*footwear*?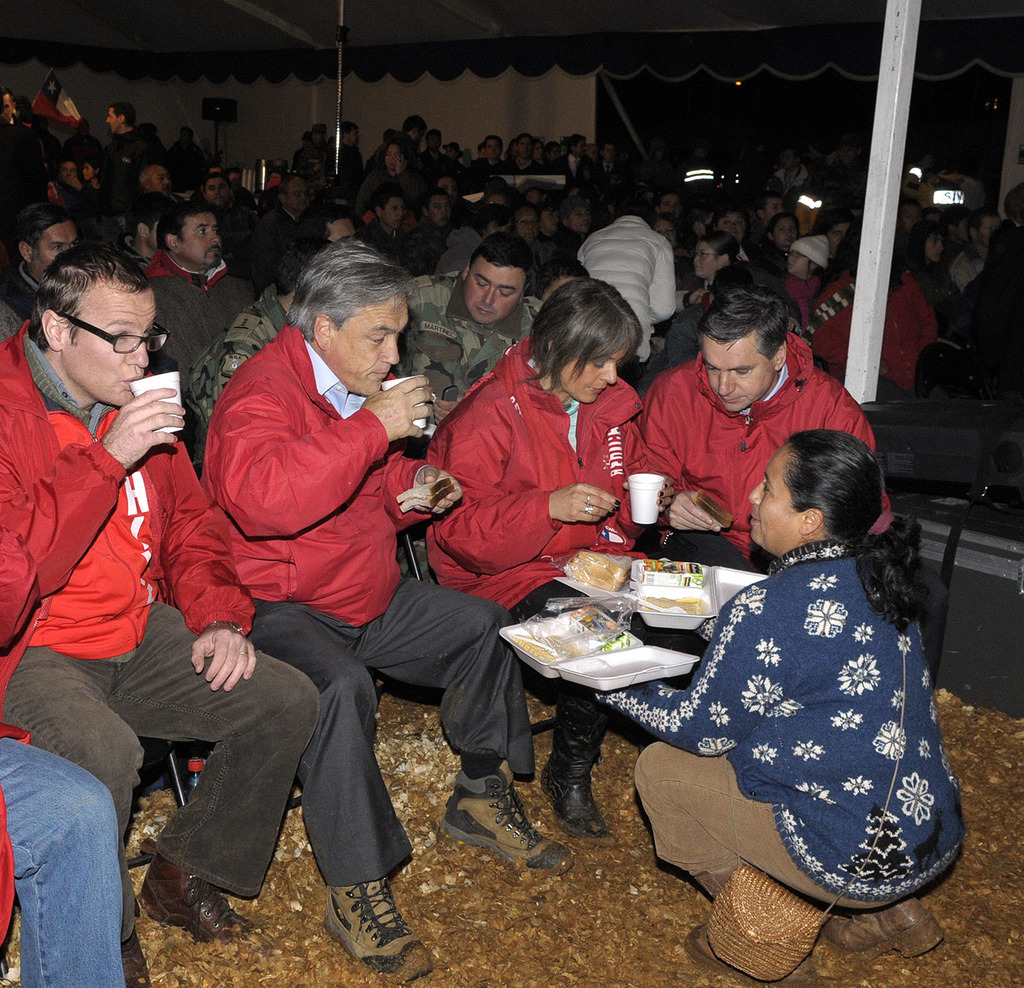
[x1=438, y1=765, x2=576, y2=884]
